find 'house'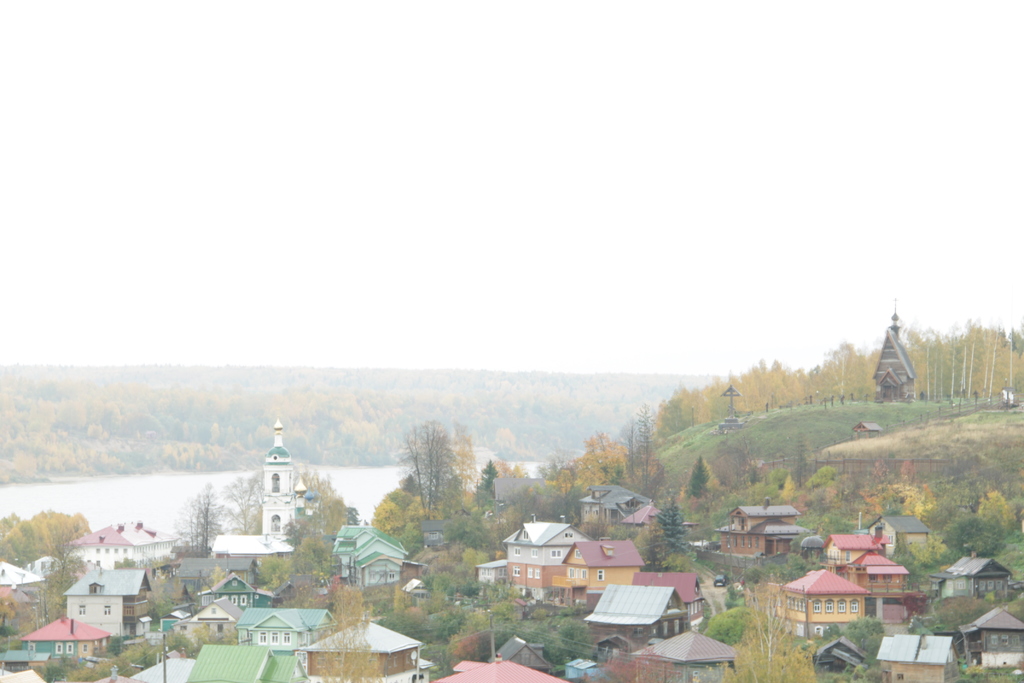
[172,599,240,649]
